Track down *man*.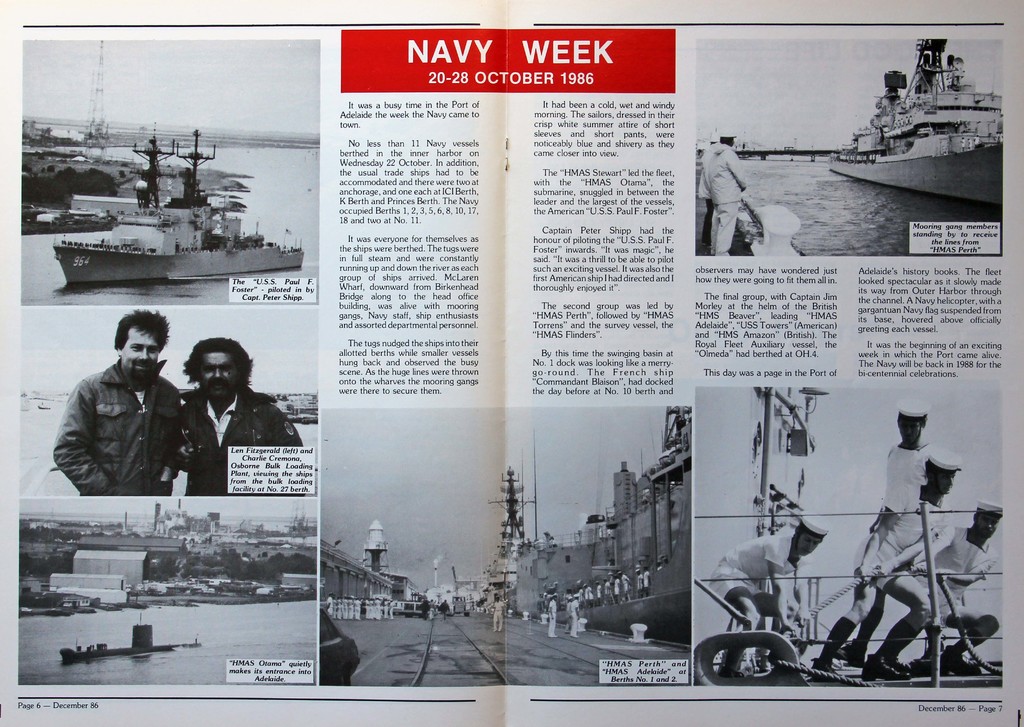
Tracked to BBox(571, 591, 581, 638).
